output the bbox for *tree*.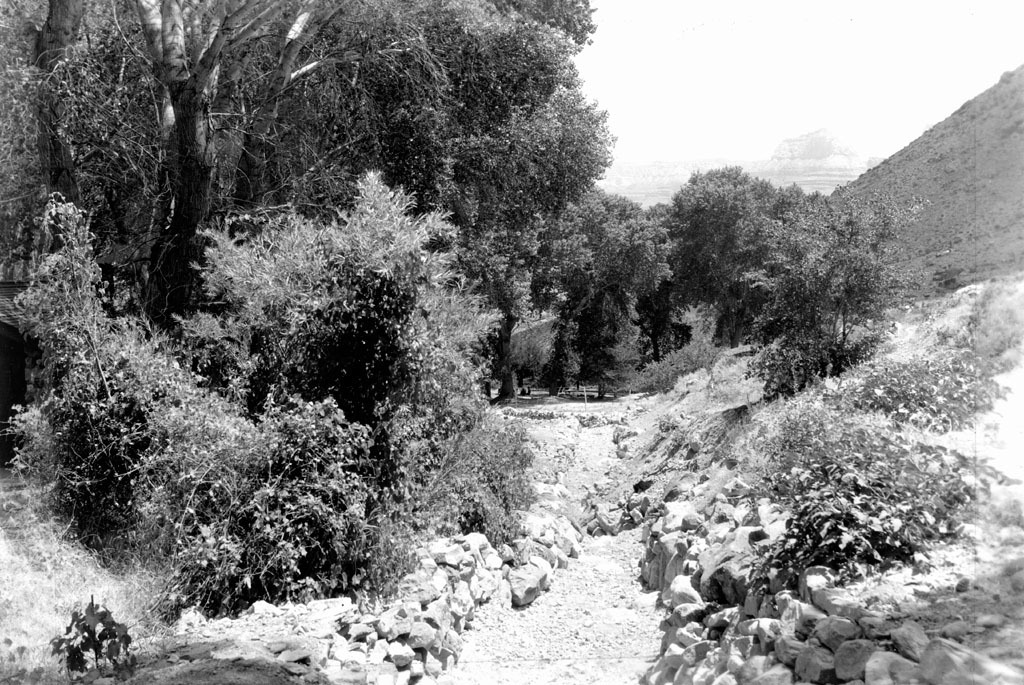
bbox=[0, 0, 591, 440].
